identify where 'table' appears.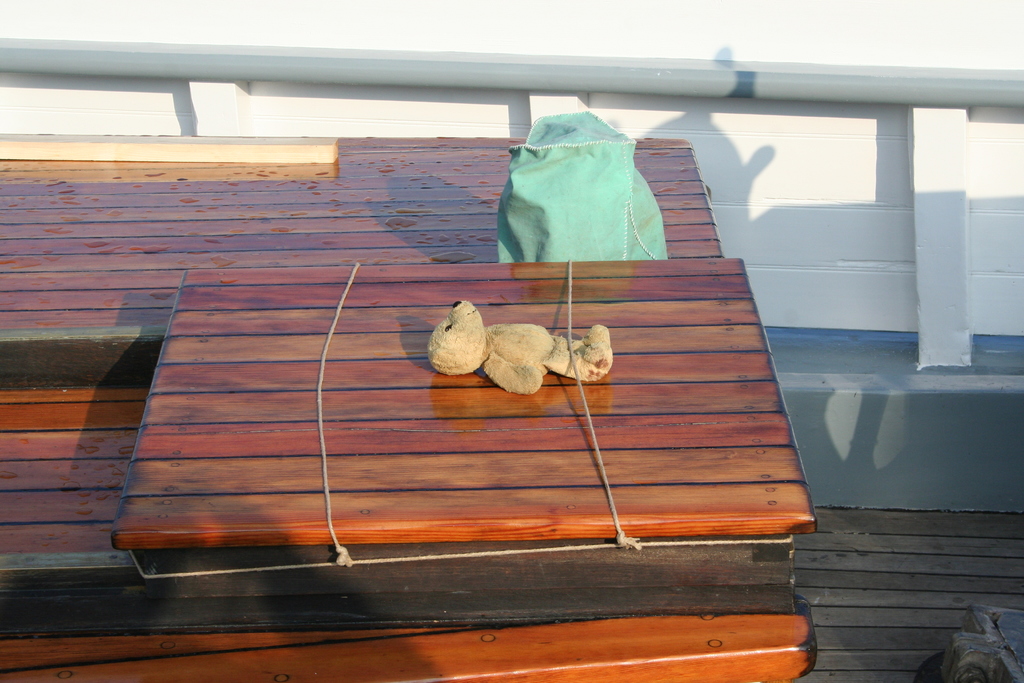
Appears at [0,135,823,682].
